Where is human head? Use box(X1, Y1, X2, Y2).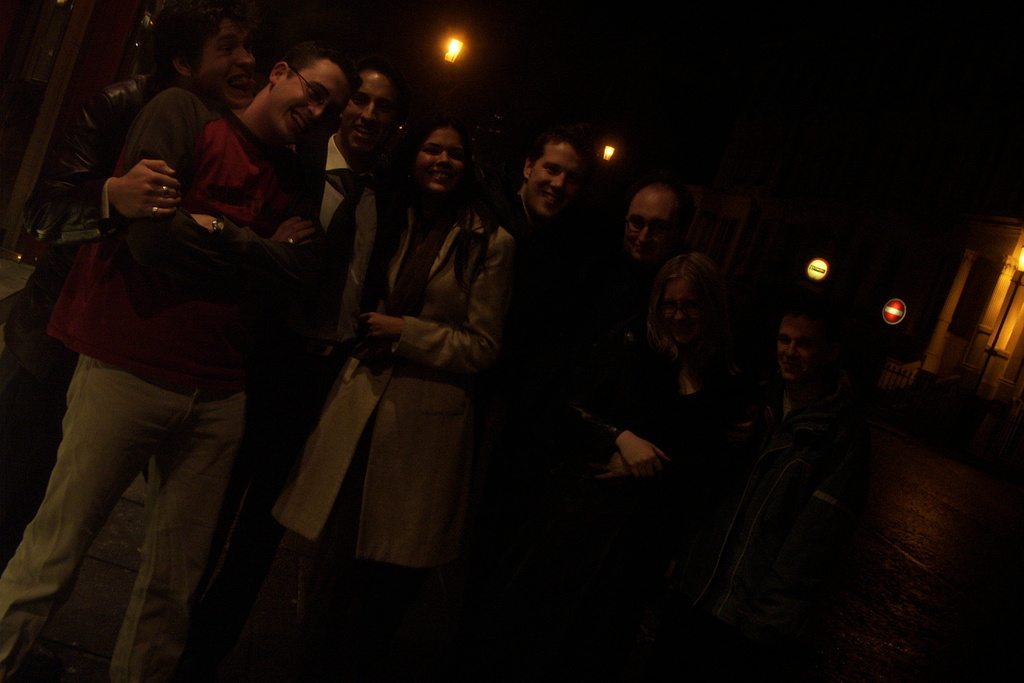
box(521, 137, 596, 226).
